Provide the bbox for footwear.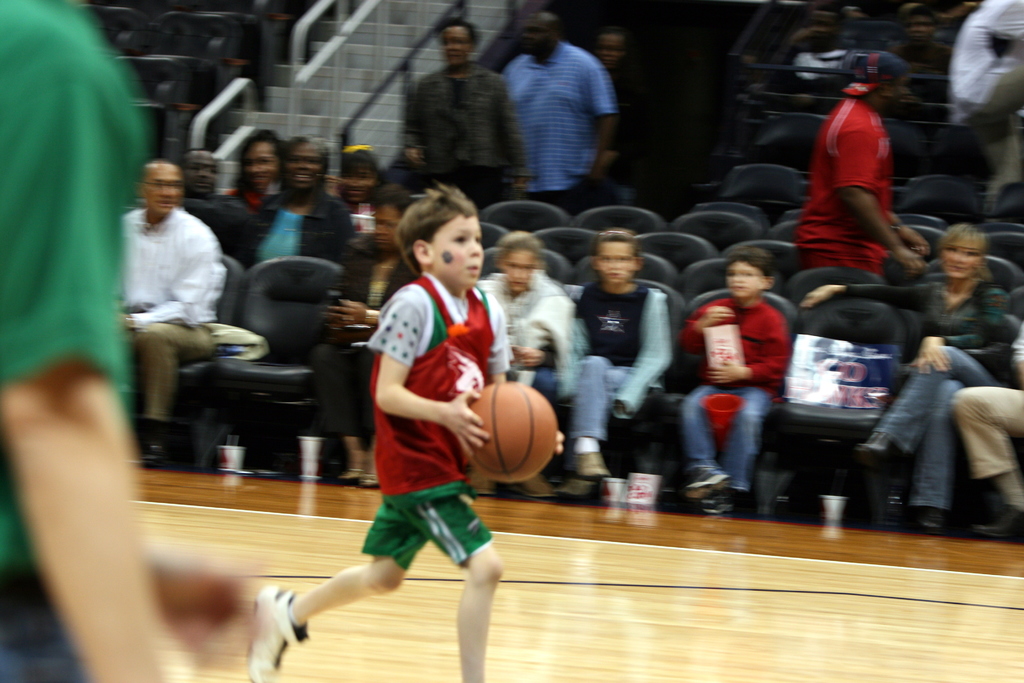
x1=684 y1=466 x2=729 y2=499.
